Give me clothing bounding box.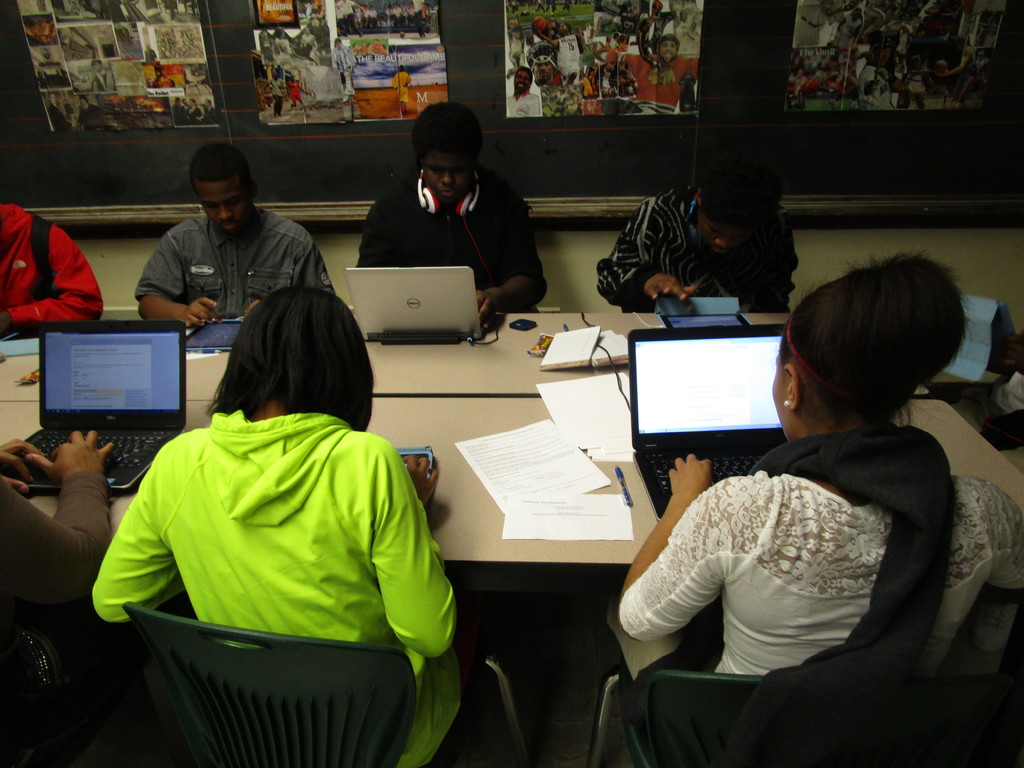
(133, 198, 341, 328).
